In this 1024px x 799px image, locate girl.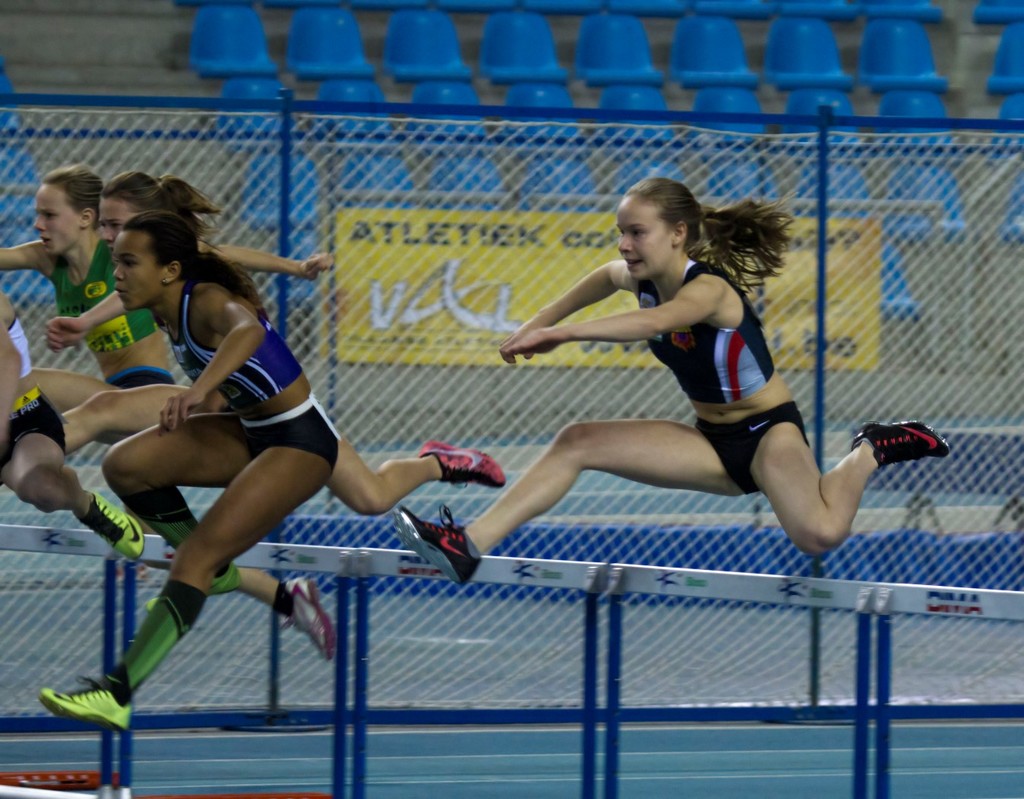
Bounding box: x1=0, y1=280, x2=145, y2=556.
